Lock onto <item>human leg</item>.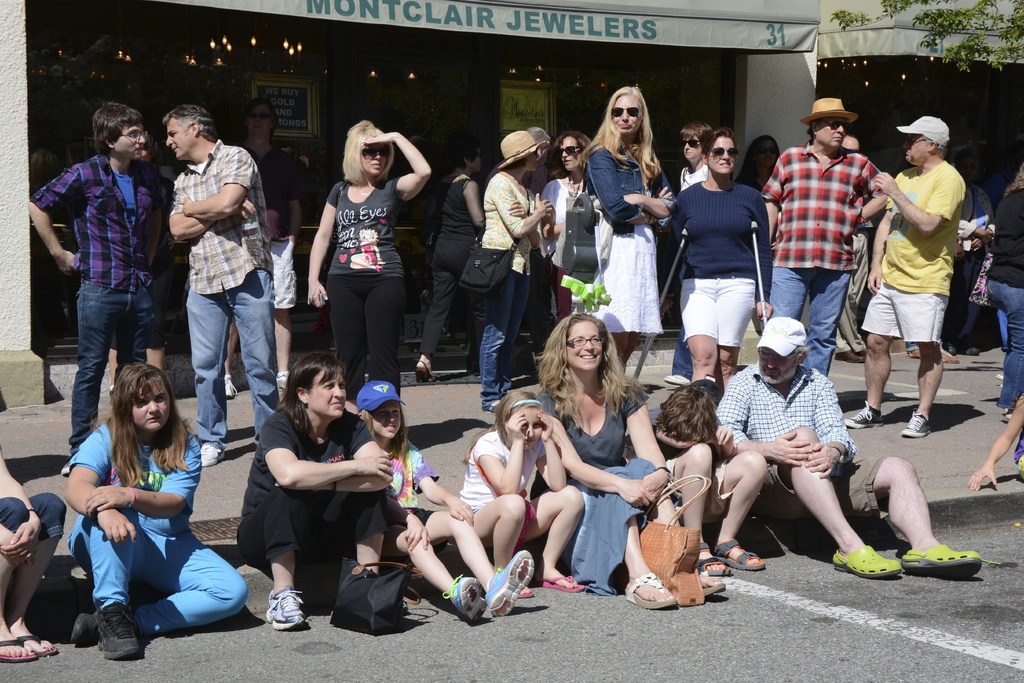
Locked: (679, 280, 716, 377).
